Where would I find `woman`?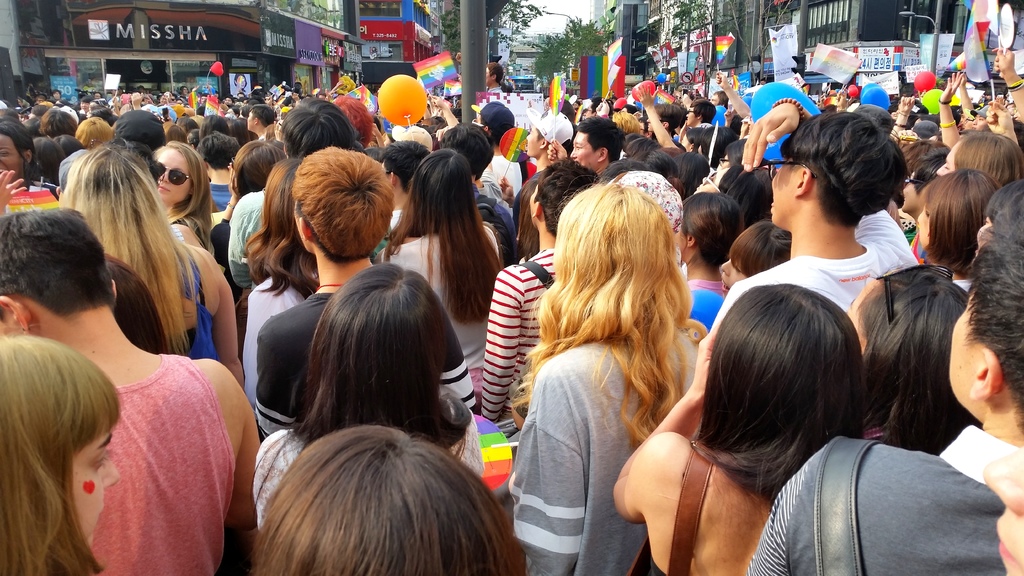
At [243, 158, 321, 382].
